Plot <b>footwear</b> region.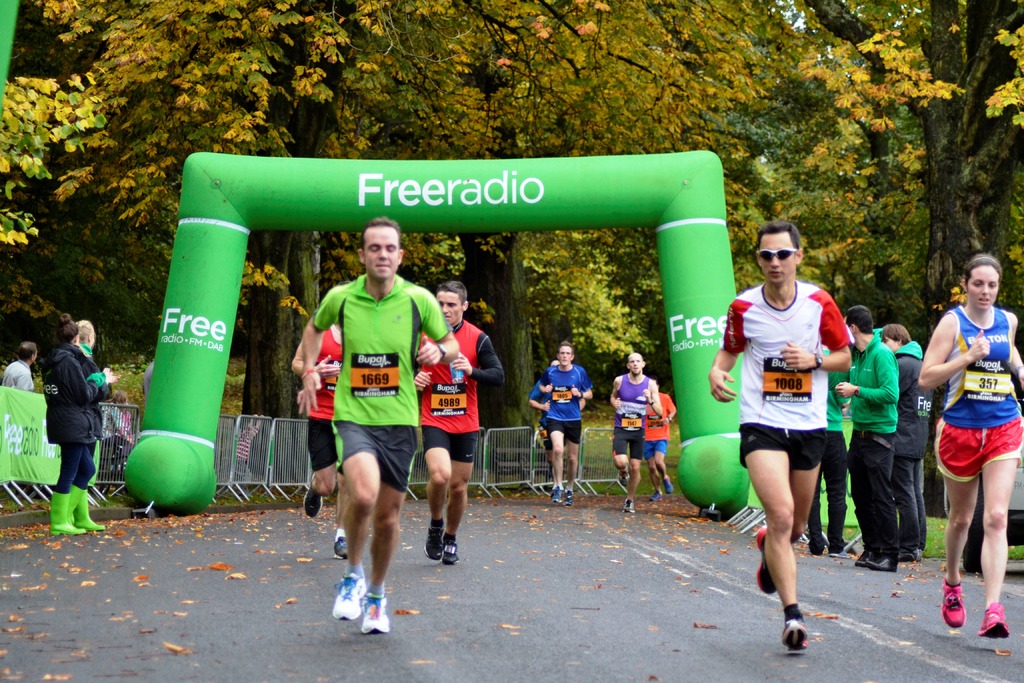
Plotted at bbox(438, 539, 462, 568).
